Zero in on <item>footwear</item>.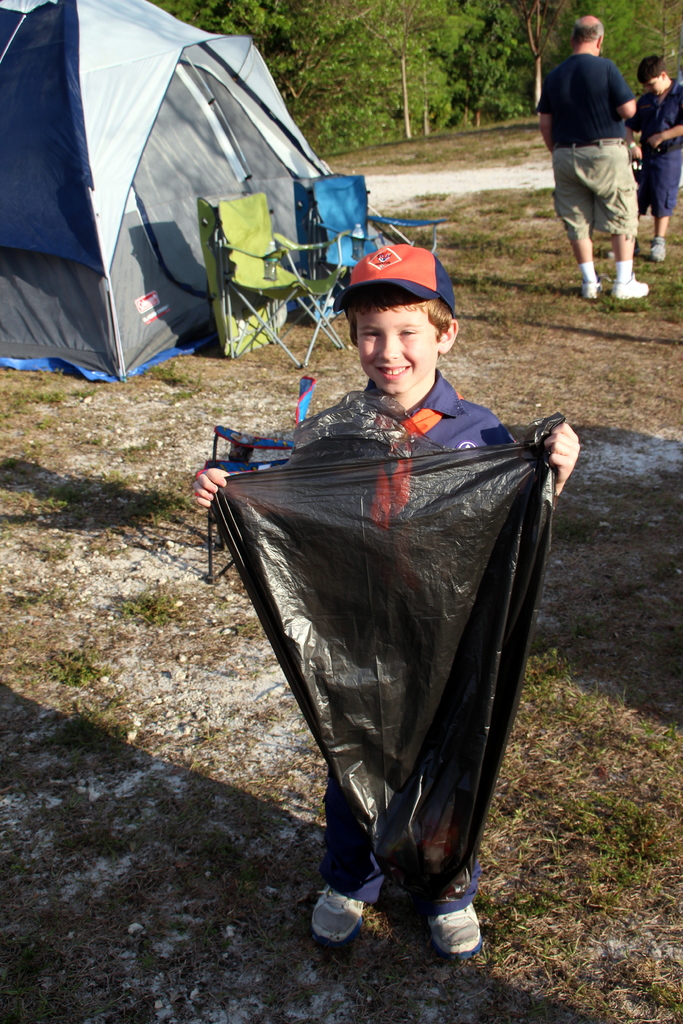
Zeroed in: [x1=648, y1=234, x2=671, y2=264].
